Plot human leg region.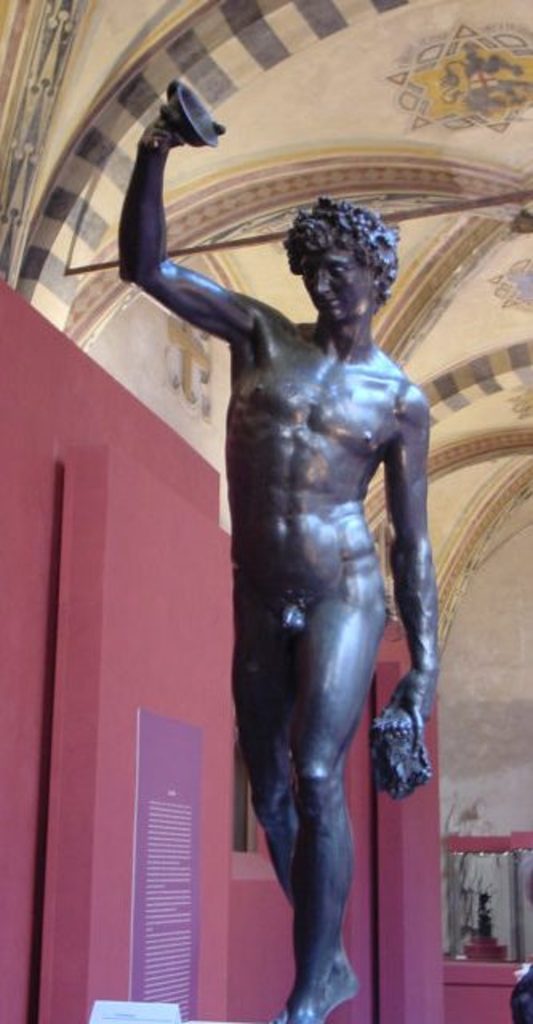
Plotted at 224:584:394:1022.
